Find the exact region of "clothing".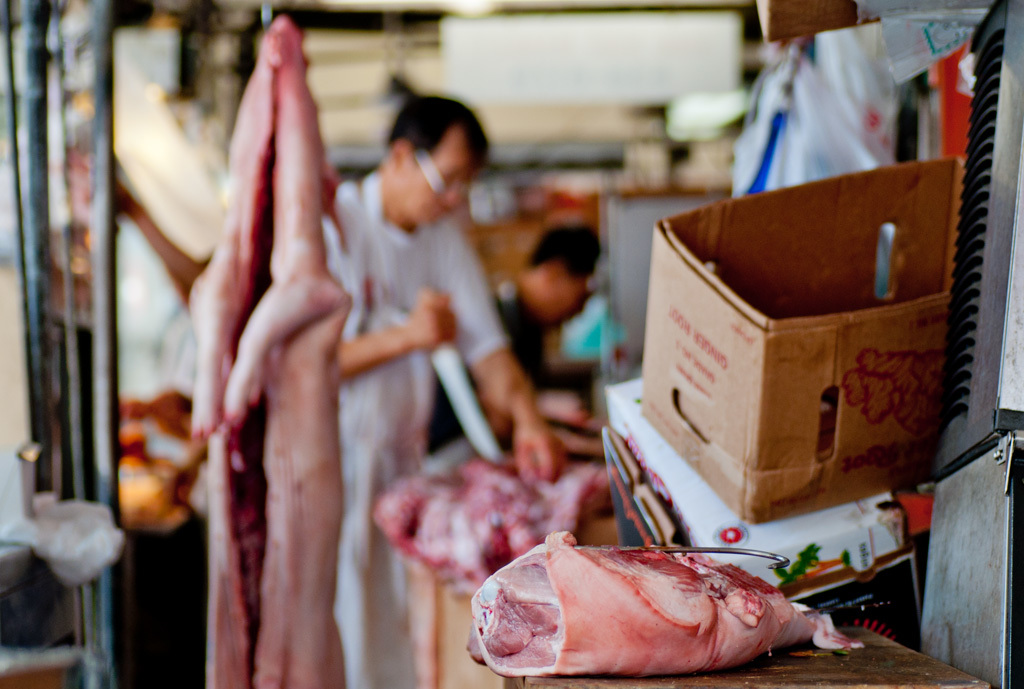
Exact region: select_region(331, 170, 504, 684).
